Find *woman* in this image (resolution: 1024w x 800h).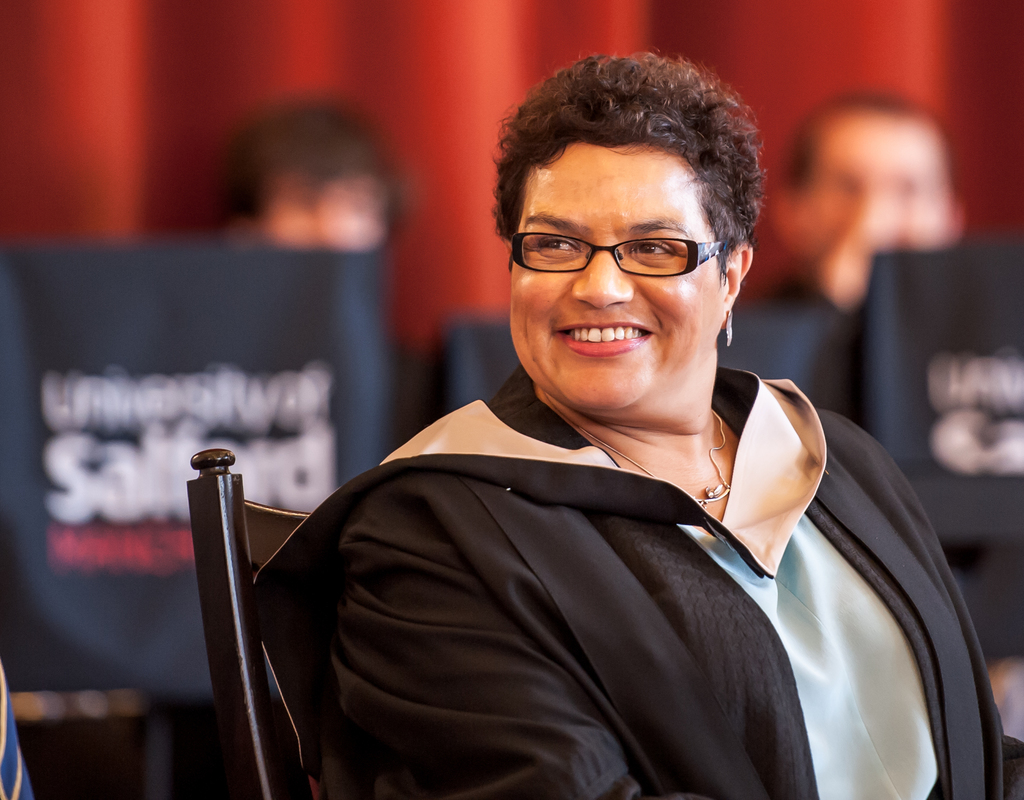
[x1=260, y1=53, x2=1023, y2=795].
